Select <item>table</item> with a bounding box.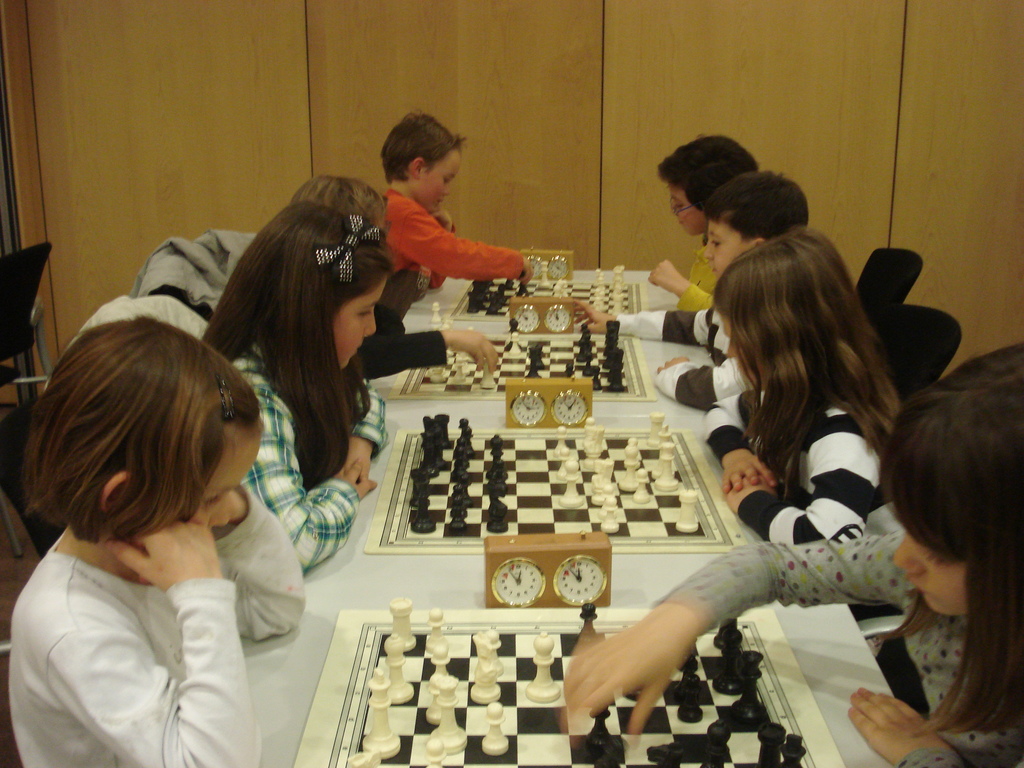
Rect(279, 327, 897, 747).
